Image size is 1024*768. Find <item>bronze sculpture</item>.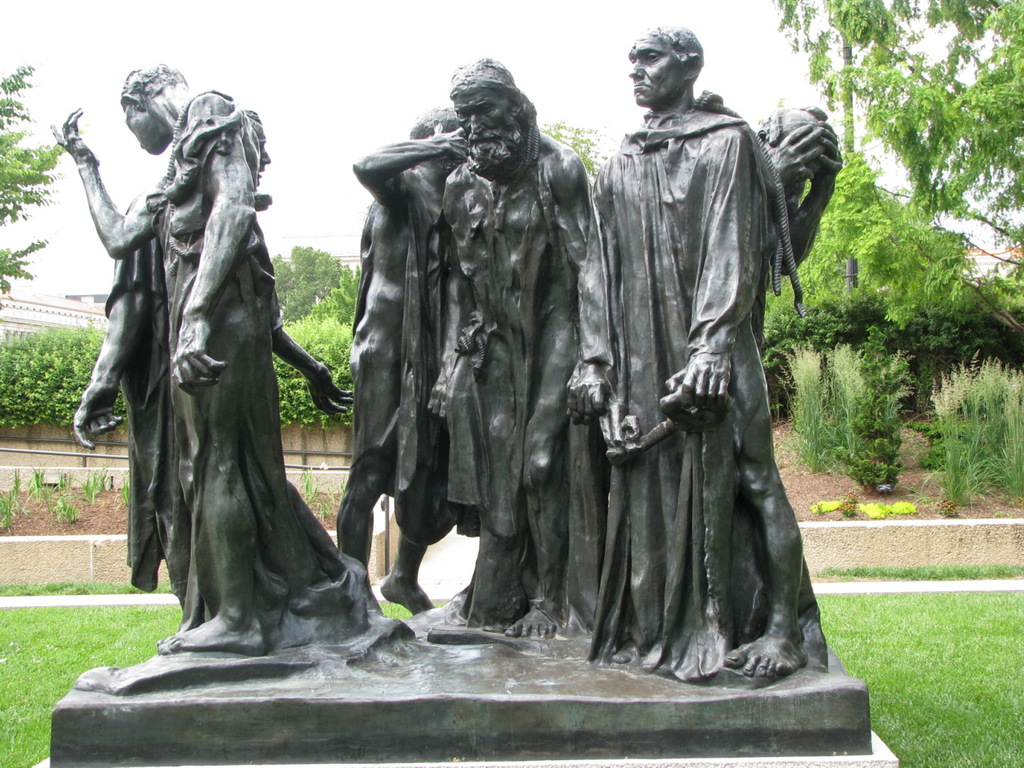
<region>54, 107, 351, 625</region>.
